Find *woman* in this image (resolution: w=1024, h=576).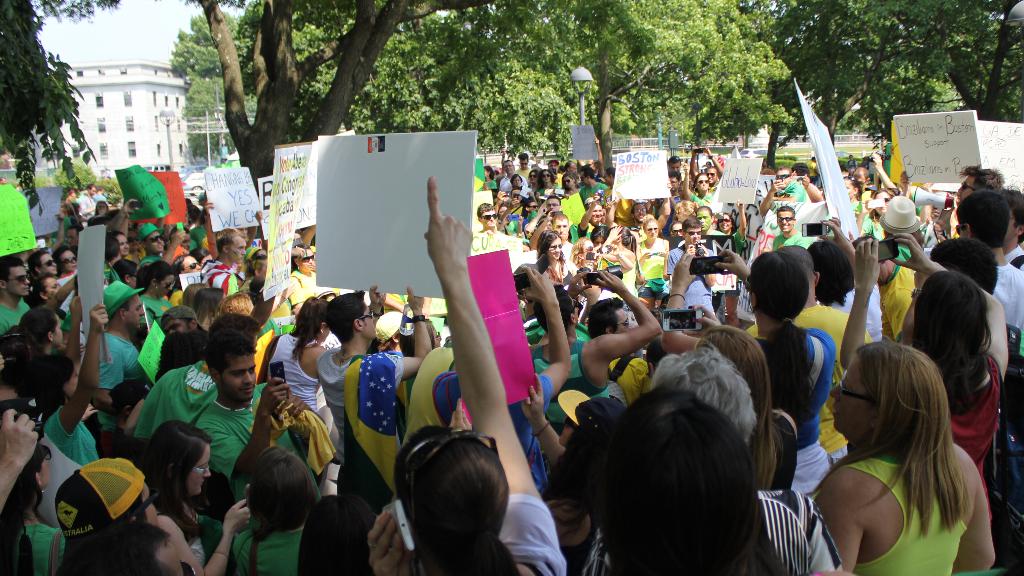
(x1=57, y1=459, x2=207, y2=575).
